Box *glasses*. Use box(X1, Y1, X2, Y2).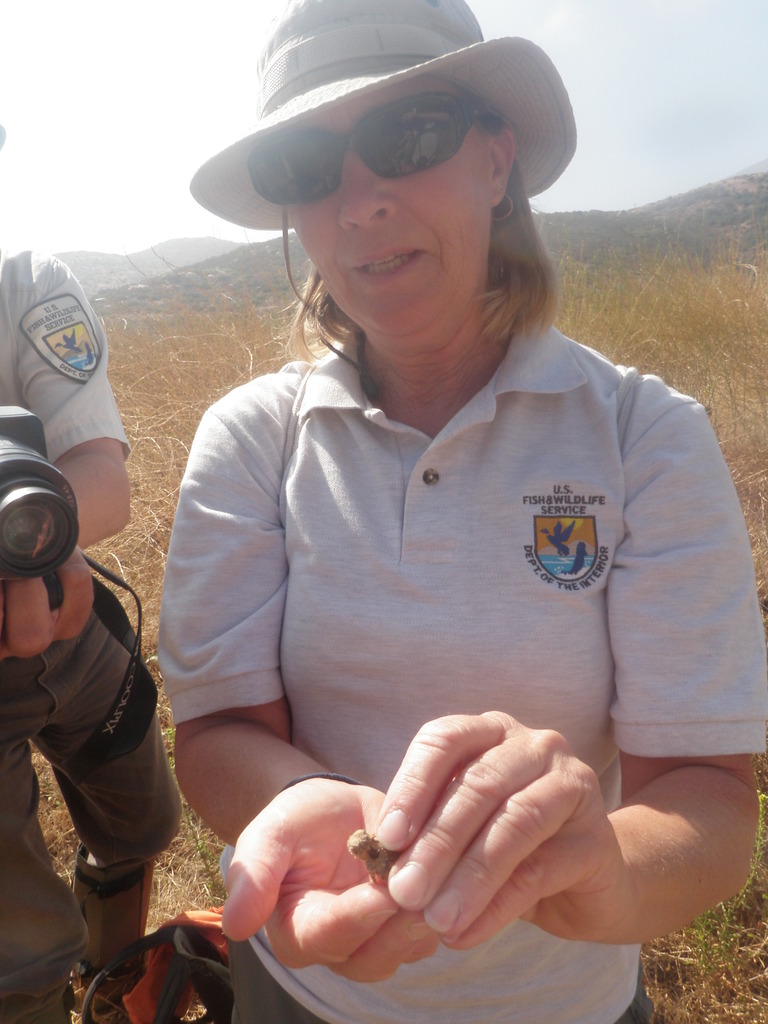
box(246, 89, 495, 207).
